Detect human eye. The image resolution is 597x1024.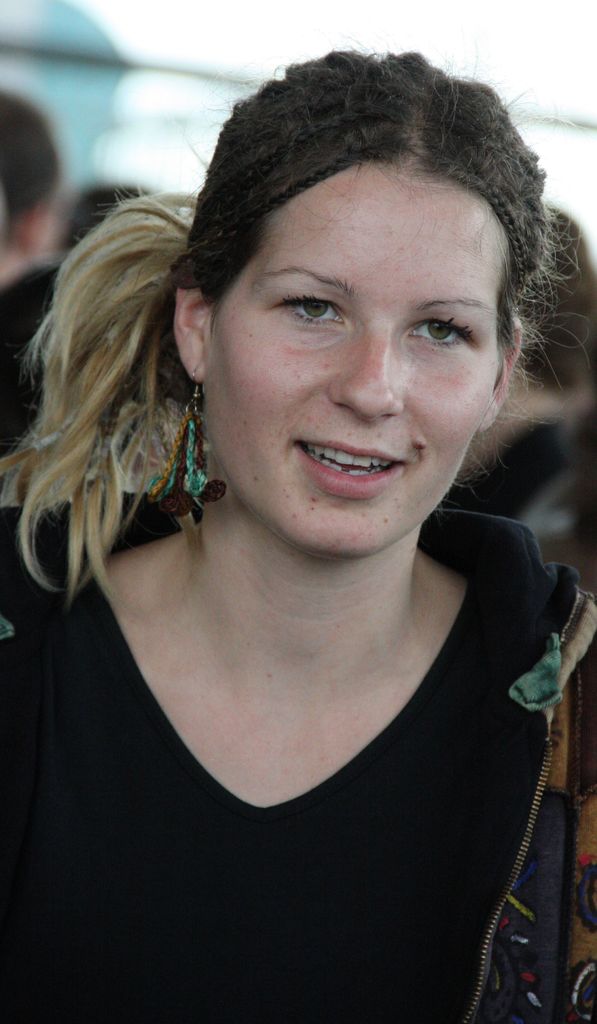
Rect(403, 305, 477, 354).
